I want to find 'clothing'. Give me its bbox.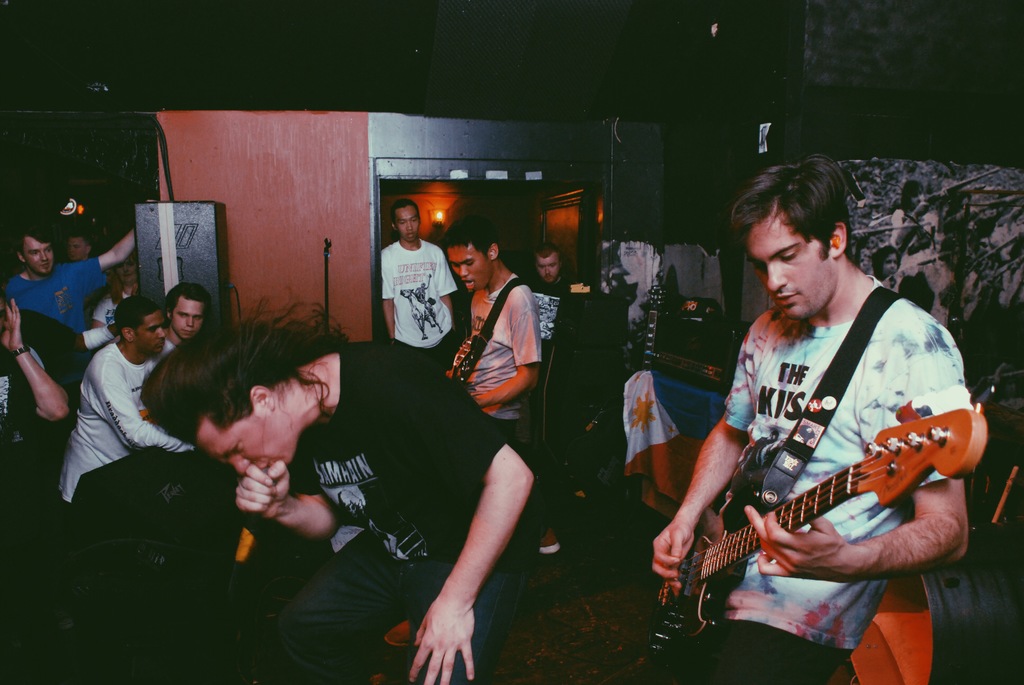
pyautogui.locateOnScreen(380, 235, 454, 371).
